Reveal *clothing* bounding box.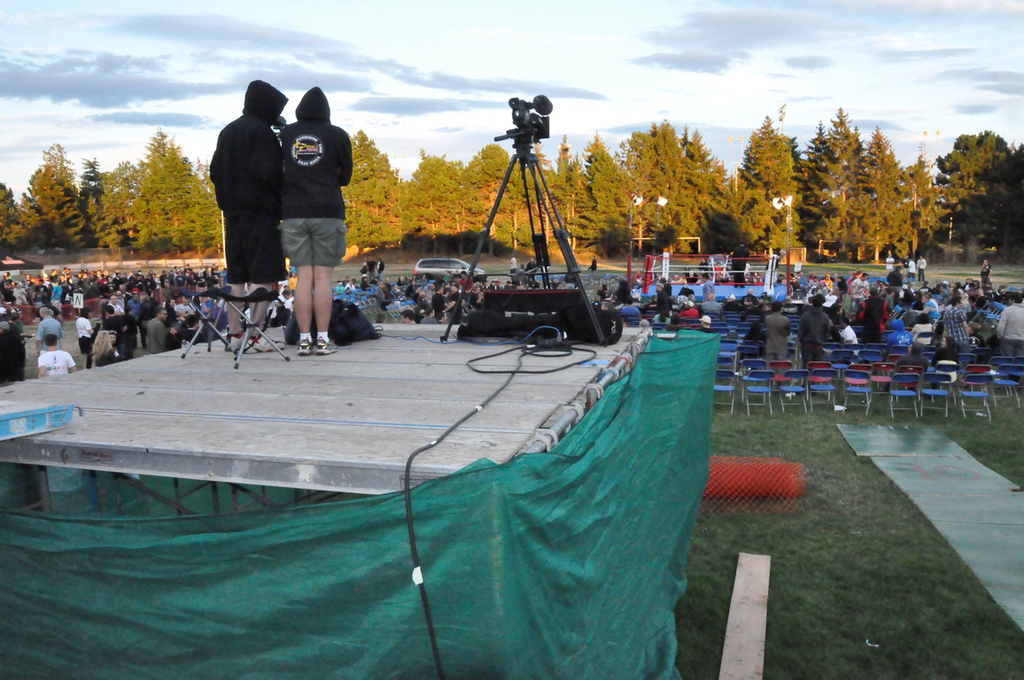
Revealed: detection(706, 278, 718, 296).
